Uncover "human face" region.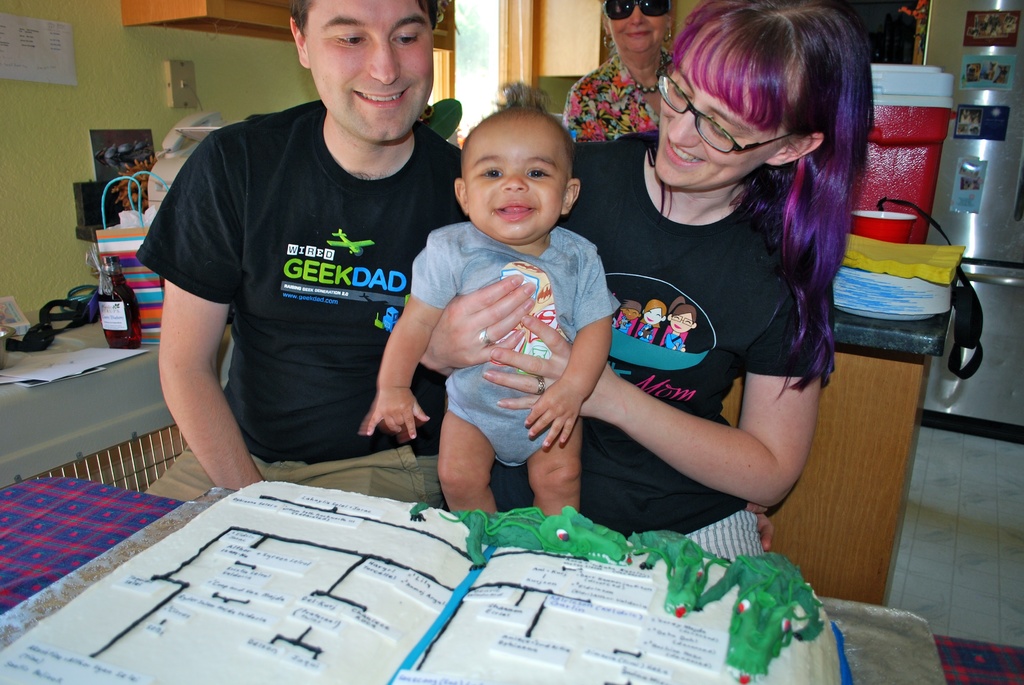
Uncovered: 300,0,437,143.
